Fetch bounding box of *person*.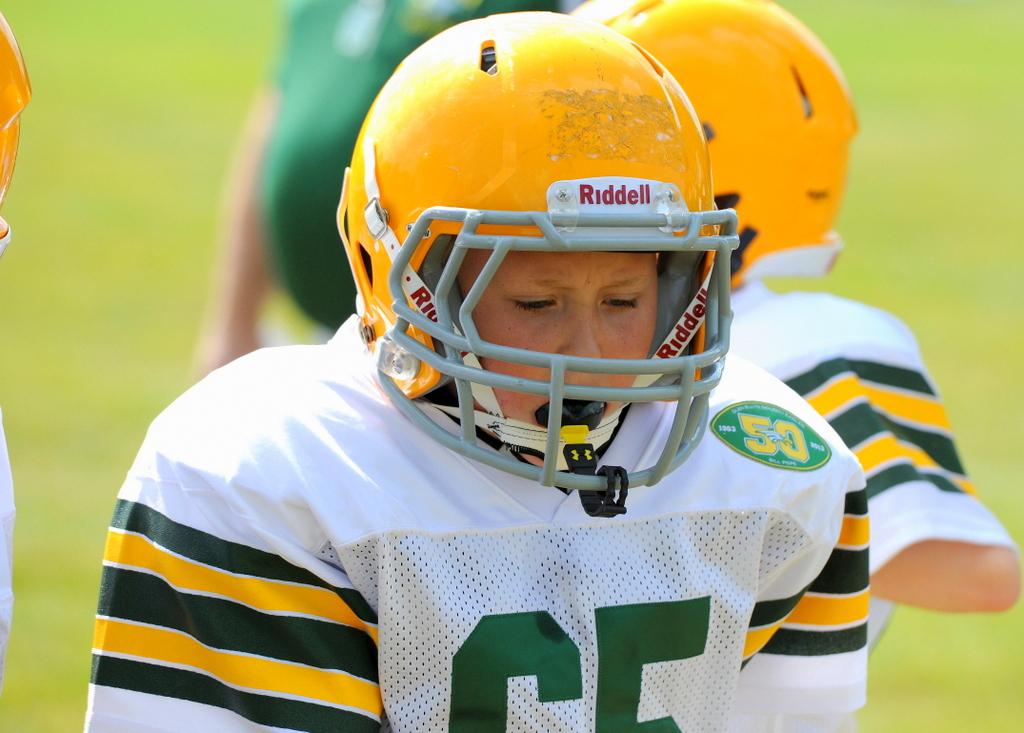
Bbox: bbox=(81, 10, 867, 732).
